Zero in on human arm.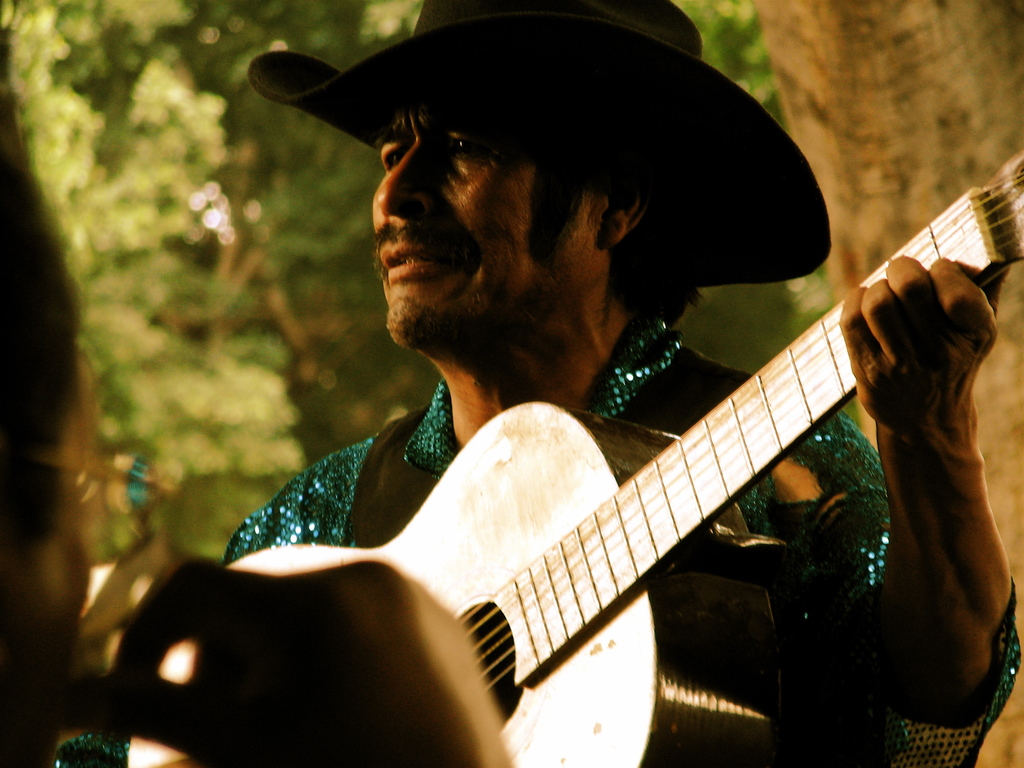
Zeroed in: rect(747, 257, 1016, 765).
